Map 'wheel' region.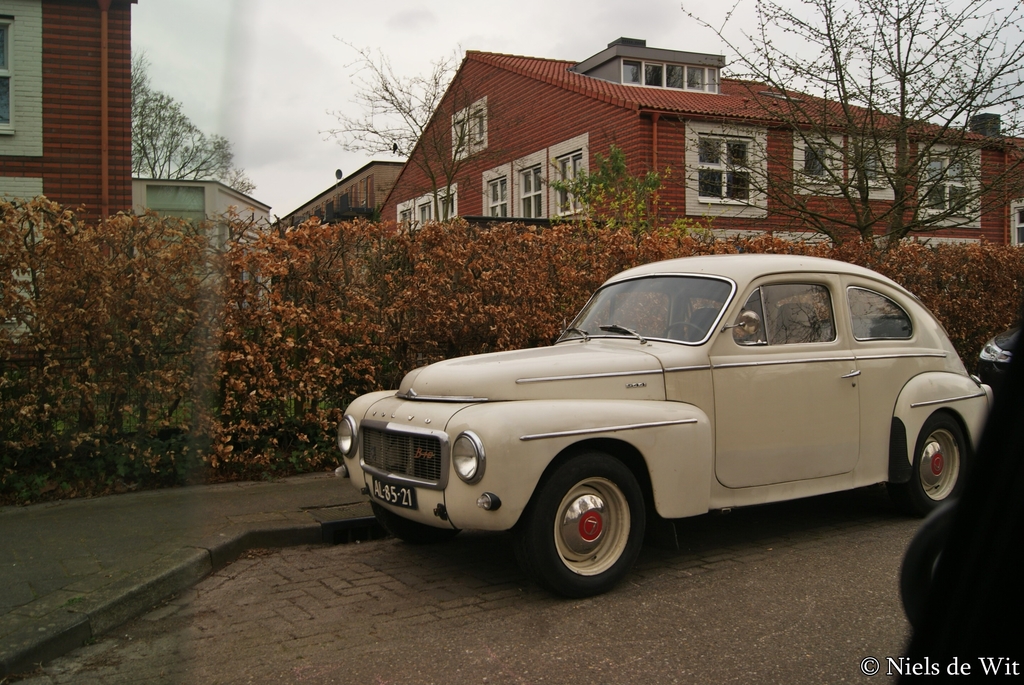
Mapped to x1=662, y1=320, x2=706, y2=339.
